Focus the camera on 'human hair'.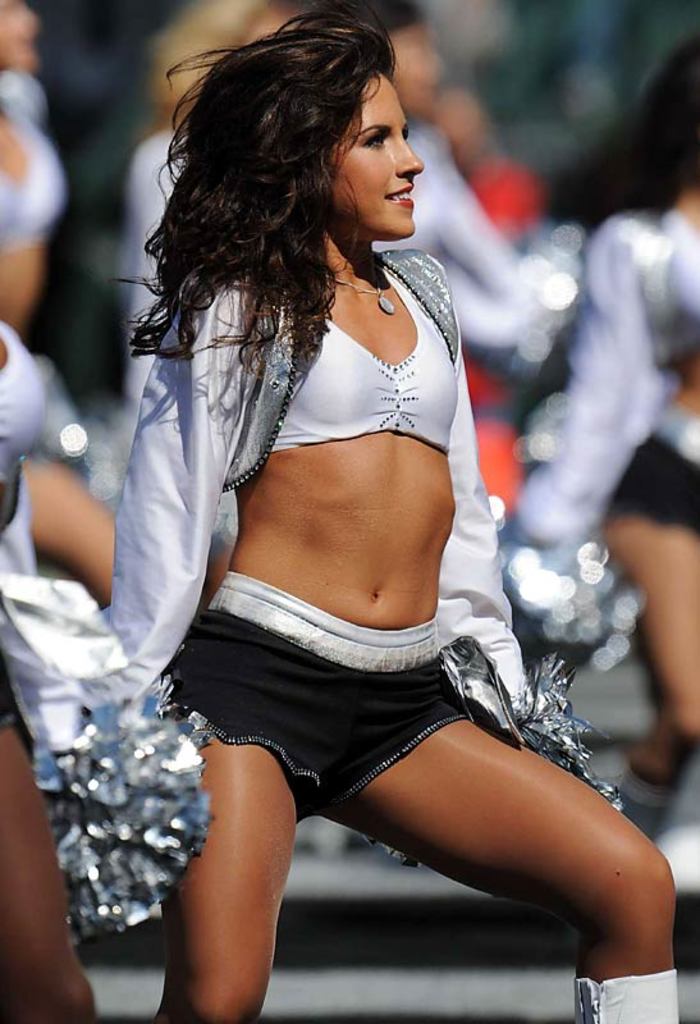
Focus region: 143, 3, 427, 374.
